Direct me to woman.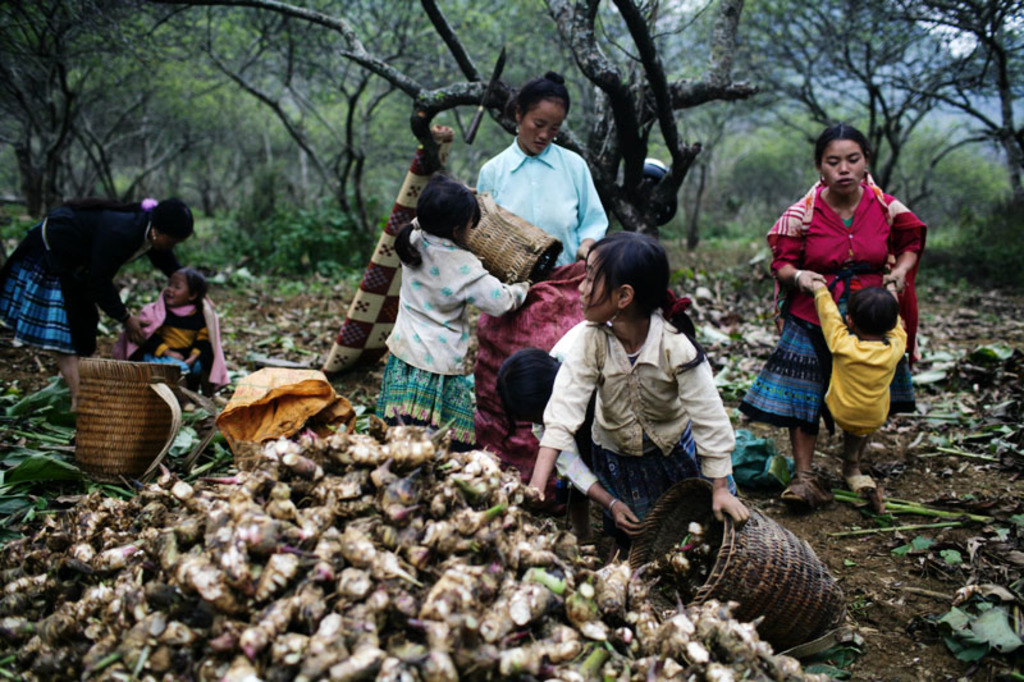
Direction: 753, 133, 925, 519.
